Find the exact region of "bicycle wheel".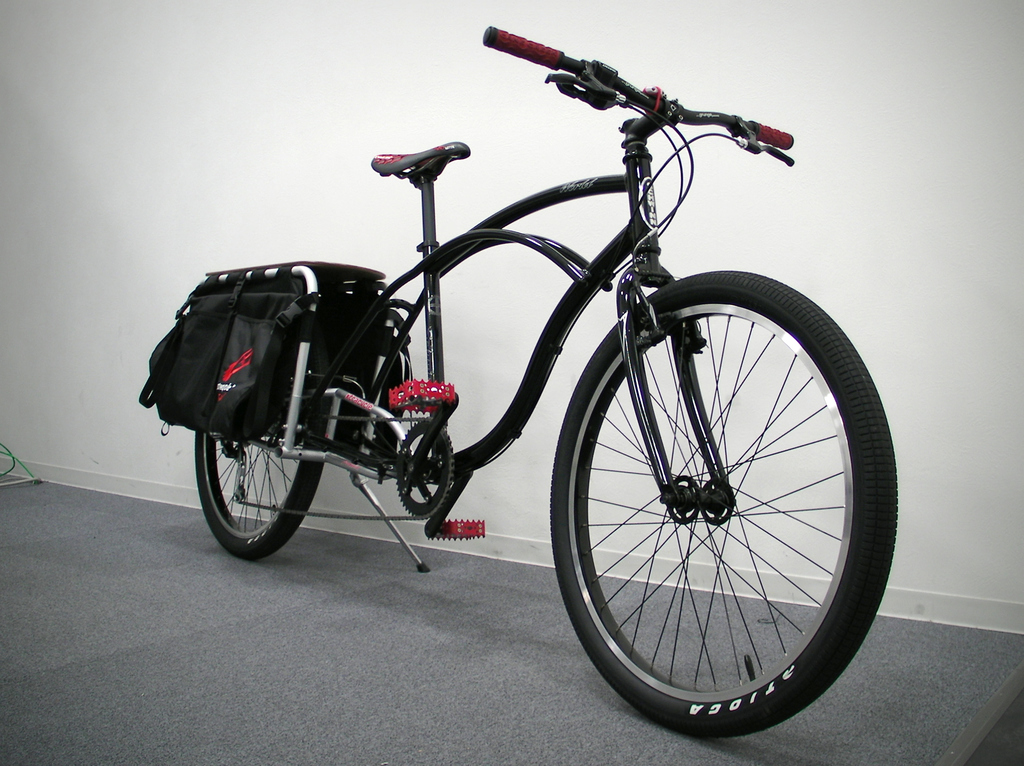
Exact region: BBox(191, 370, 328, 563).
